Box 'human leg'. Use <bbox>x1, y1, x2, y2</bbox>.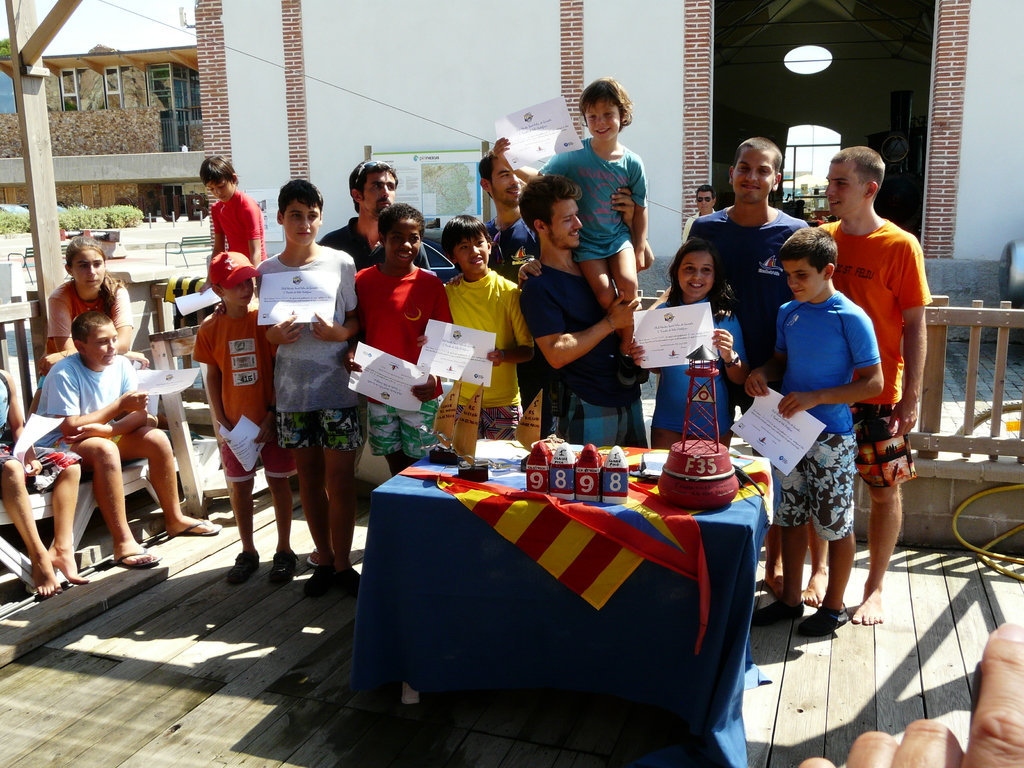
<bbox>265, 483, 294, 586</bbox>.
